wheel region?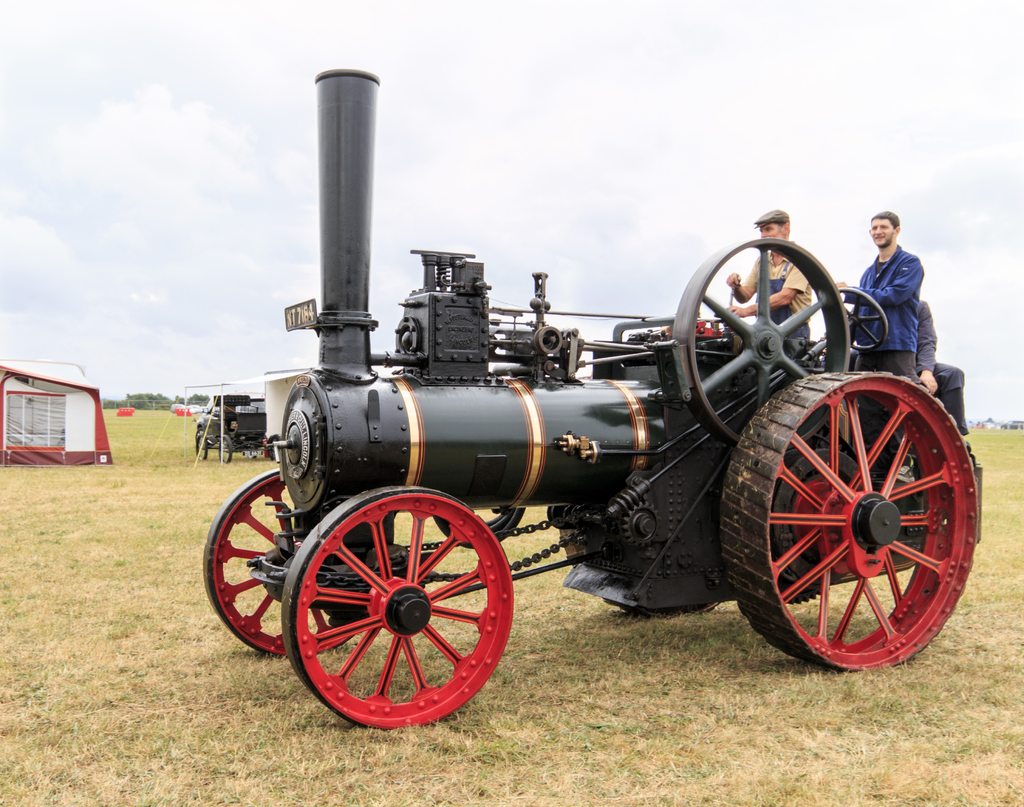
714/370/980/672
